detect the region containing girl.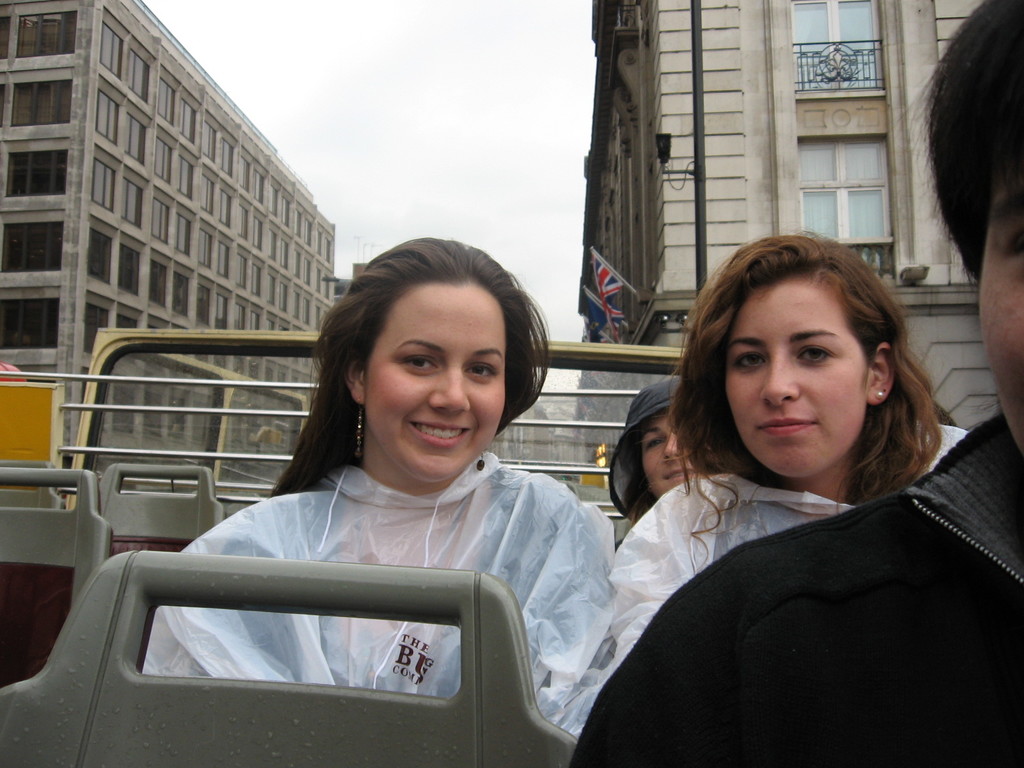
detection(605, 381, 710, 525).
